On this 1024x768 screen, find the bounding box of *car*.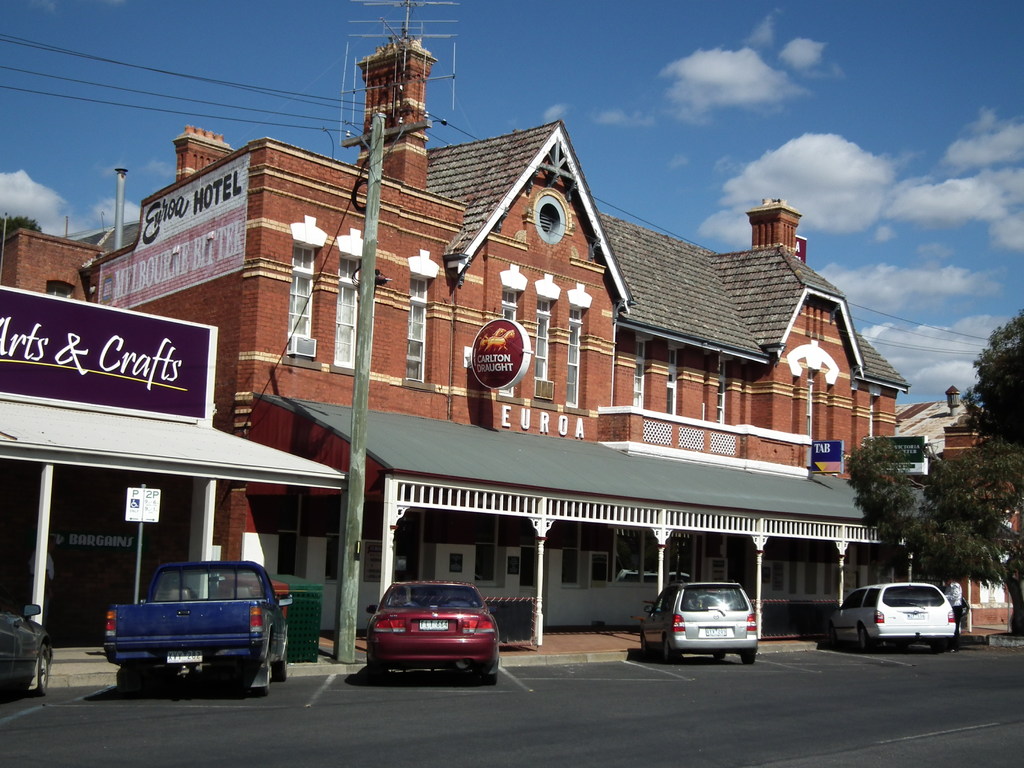
Bounding box: left=0, top=607, right=51, bottom=694.
